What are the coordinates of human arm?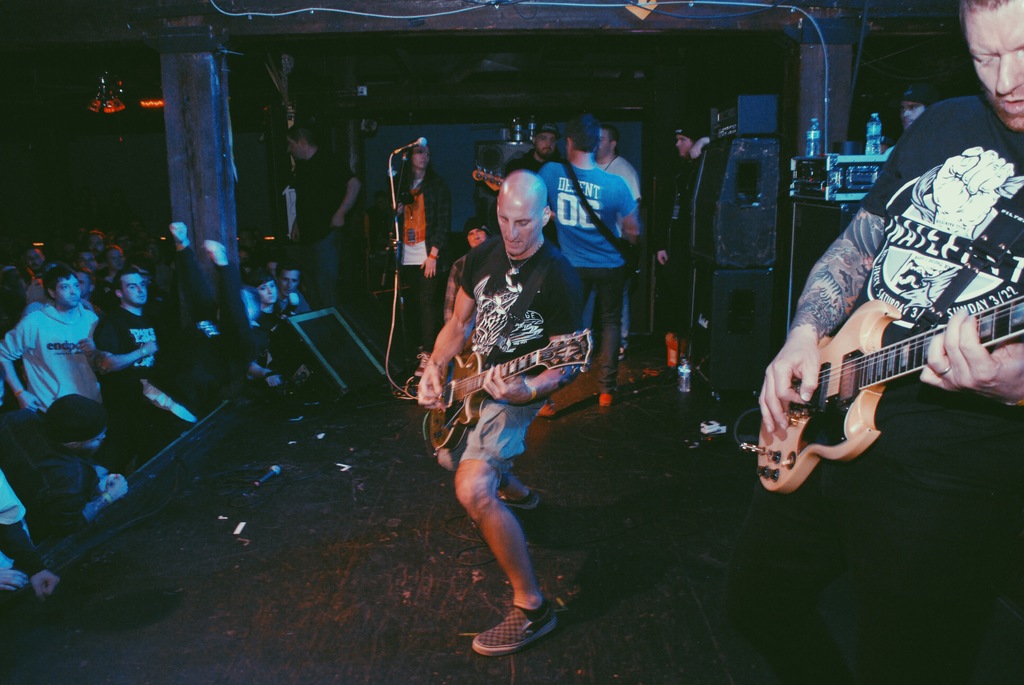
bbox(290, 219, 300, 245).
